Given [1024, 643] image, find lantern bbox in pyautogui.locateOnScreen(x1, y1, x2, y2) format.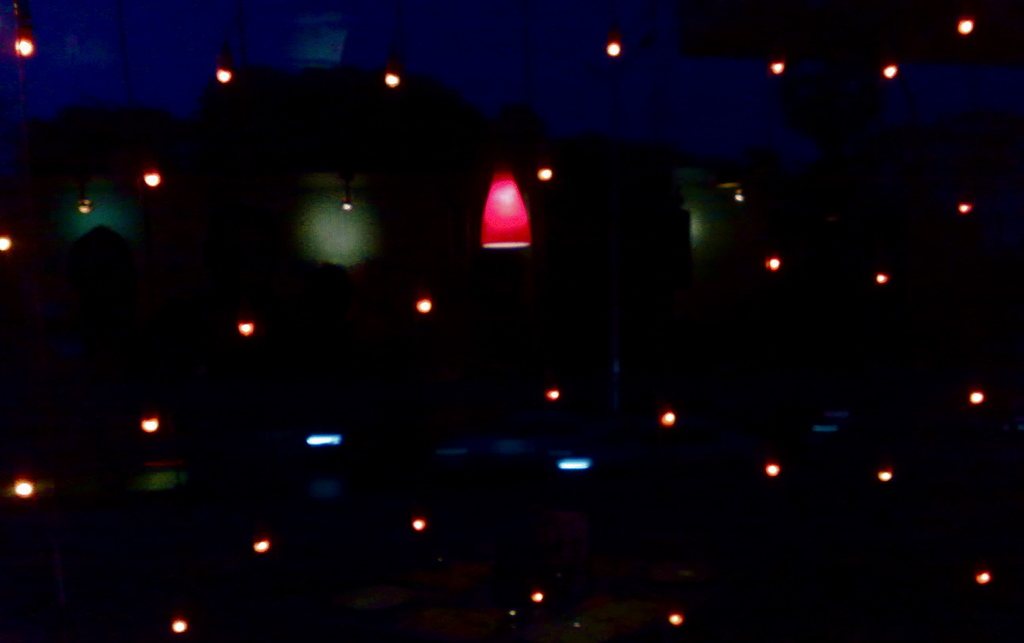
pyautogui.locateOnScreen(975, 569, 991, 587).
